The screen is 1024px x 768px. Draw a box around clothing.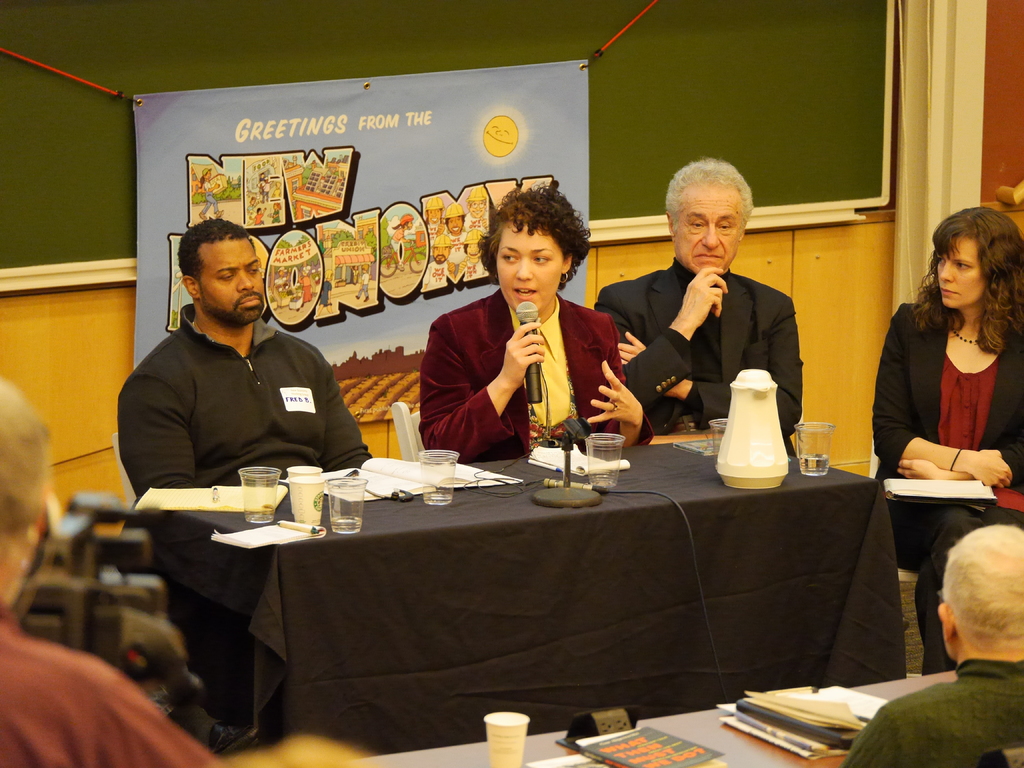
BBox(117, 303, 378, 516).
